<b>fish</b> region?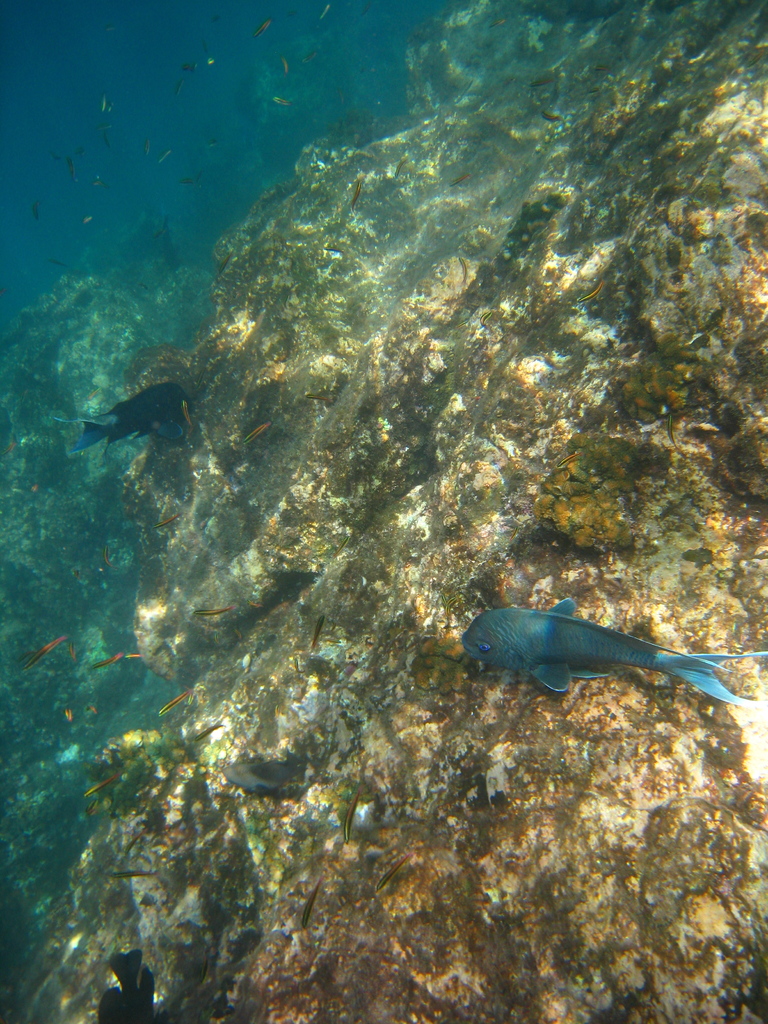
pyautogui.locateOnScreen(76, 375, 195, 442)
